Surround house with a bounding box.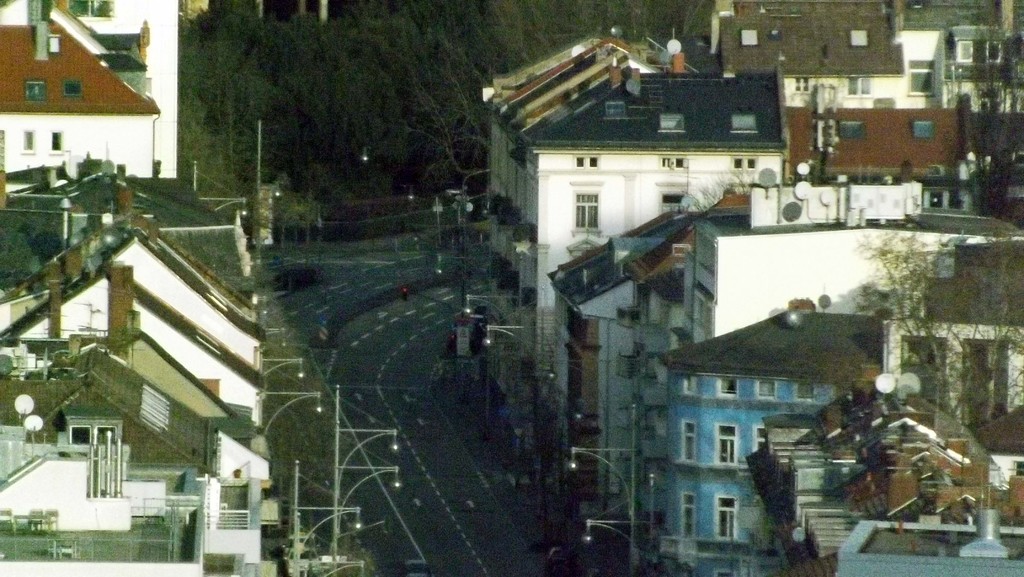
906:339:1014:443.
